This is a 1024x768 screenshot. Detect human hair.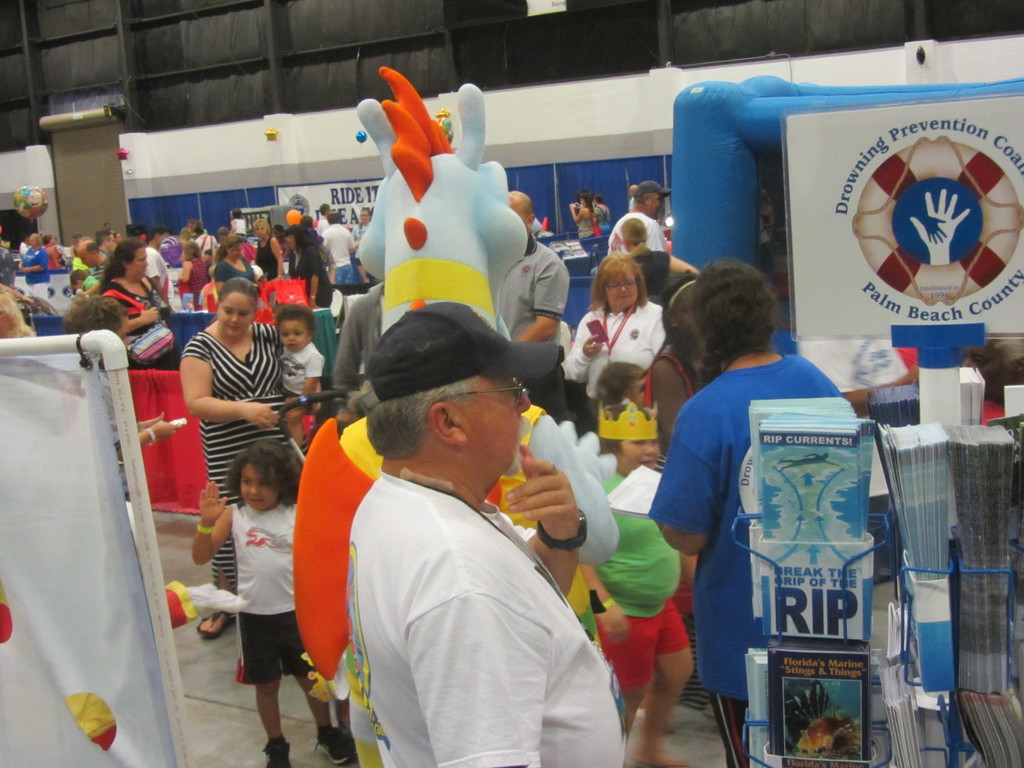
l=572, t=192, r=587, b=204.
